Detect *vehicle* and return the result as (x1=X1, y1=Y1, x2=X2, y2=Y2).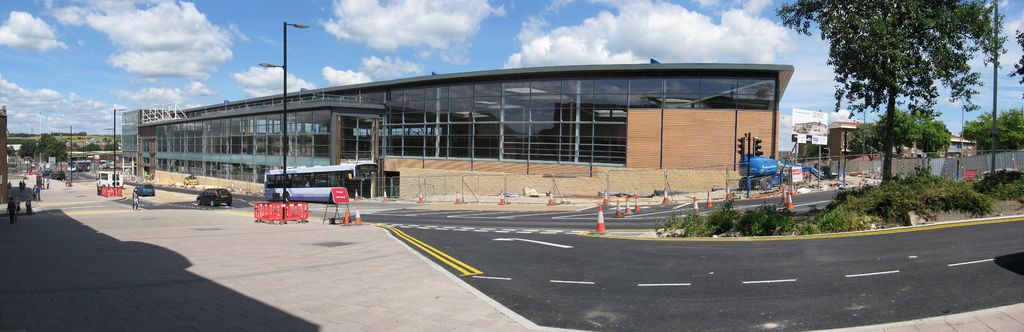
(x1=179, y1=175, x2=198, y2=190).
